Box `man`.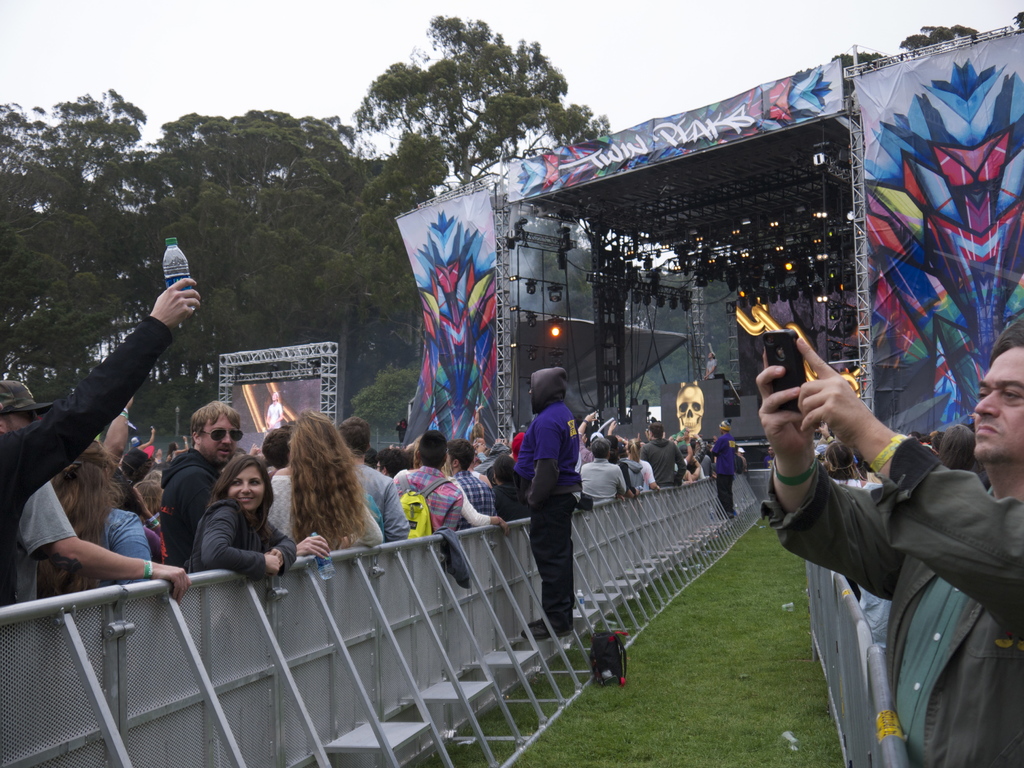
box(448, 435, 493, 520).
